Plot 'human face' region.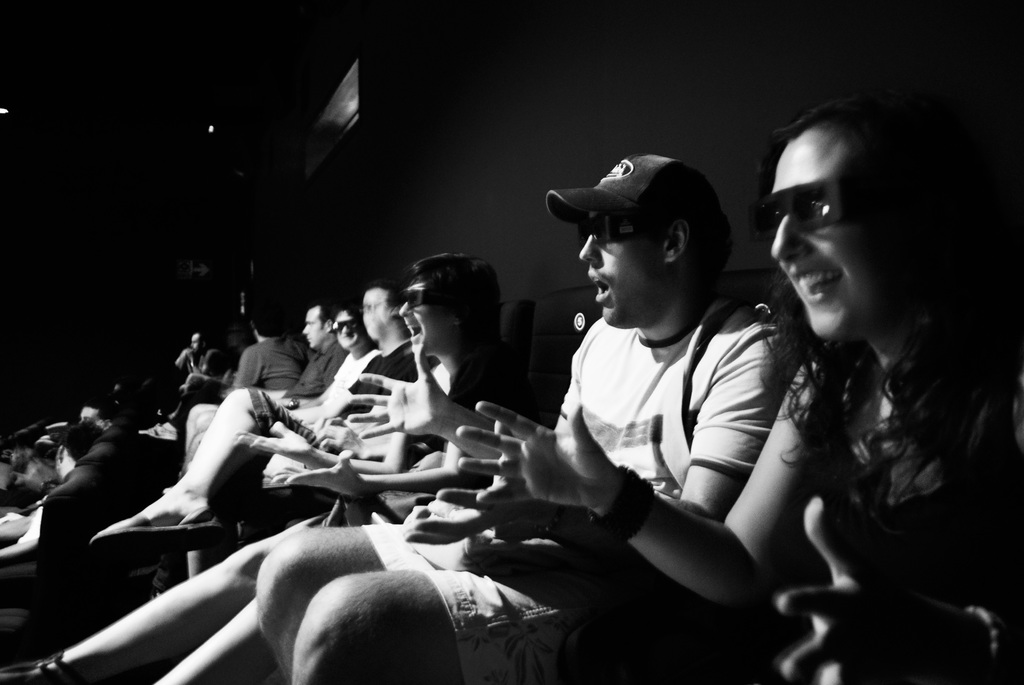
Plotted at x1=299 y1=306 x2=333 y2=349.
